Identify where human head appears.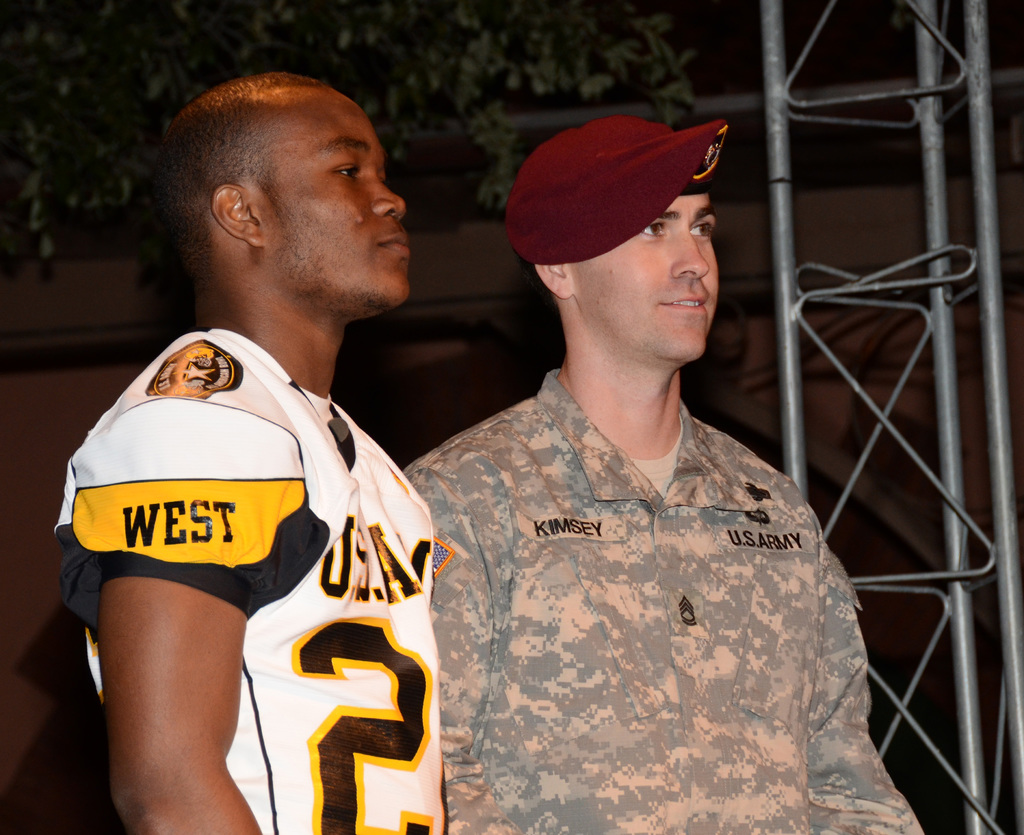
Appears at bbox(506, 113, 735, 365).
